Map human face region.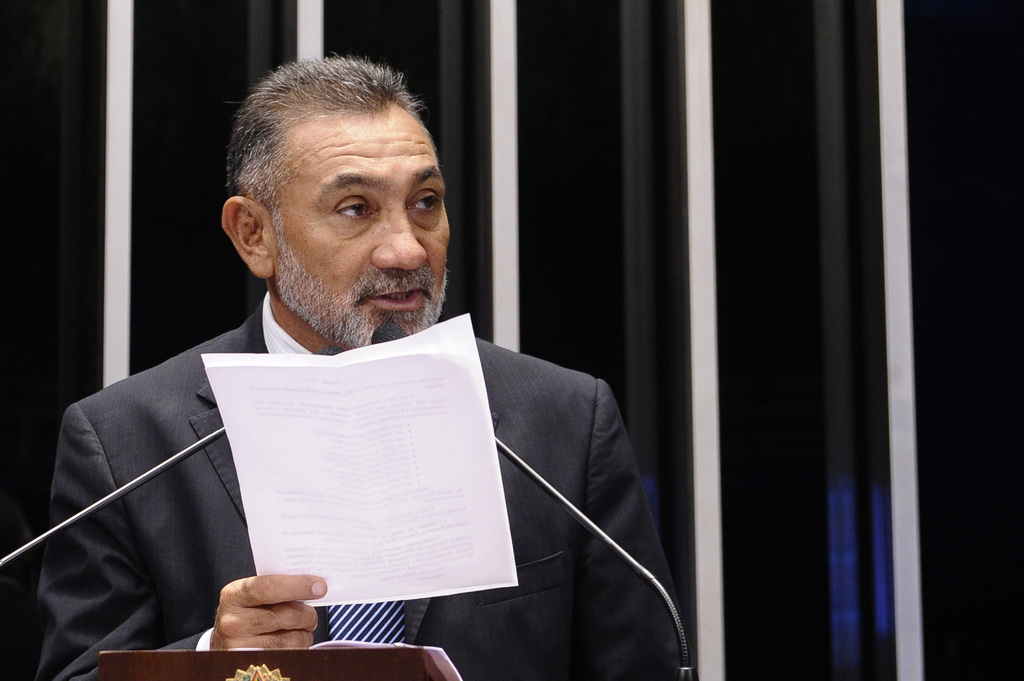
Mapped to (x1=273, y1=115, x2=454, y2=345).
